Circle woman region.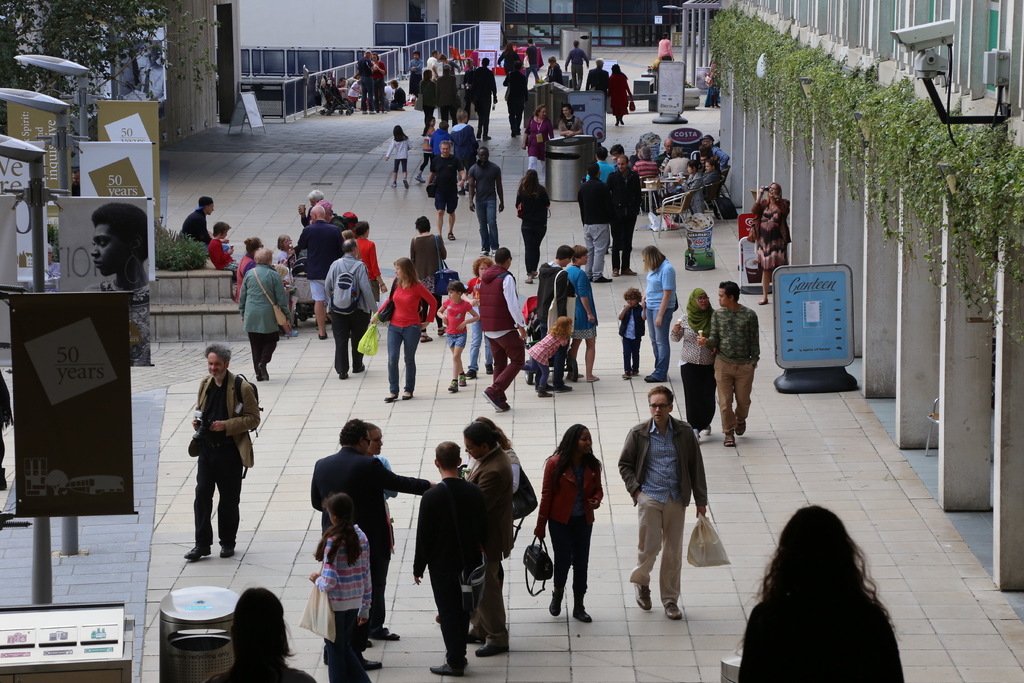
Region: bbox(451, 111, 477, 197).
